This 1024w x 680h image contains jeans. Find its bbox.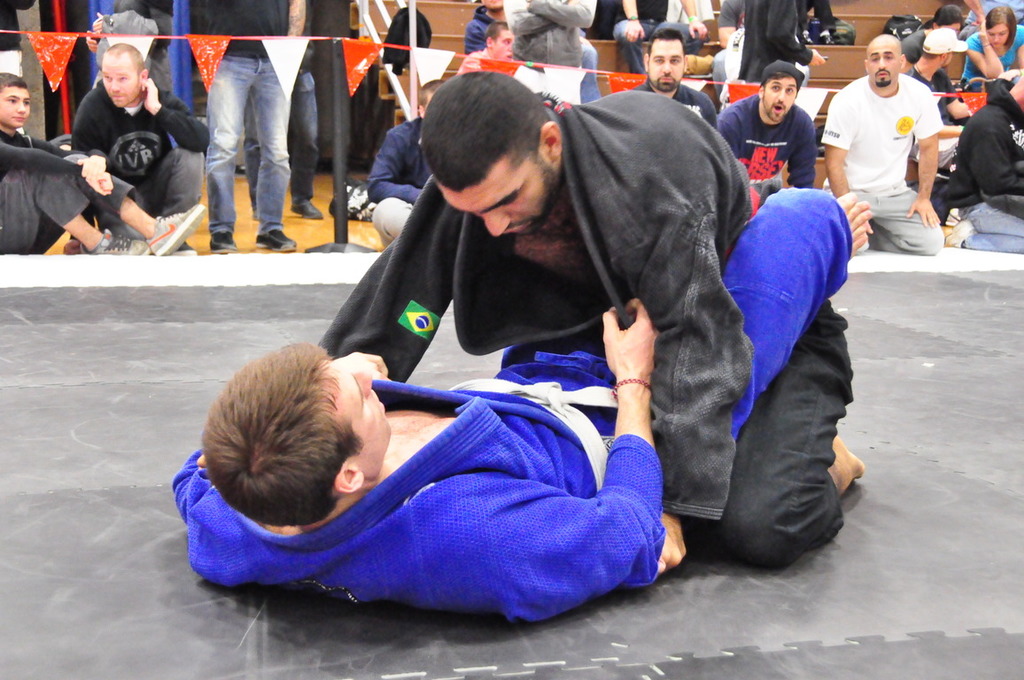
region(966, 199, 1023, 255).
